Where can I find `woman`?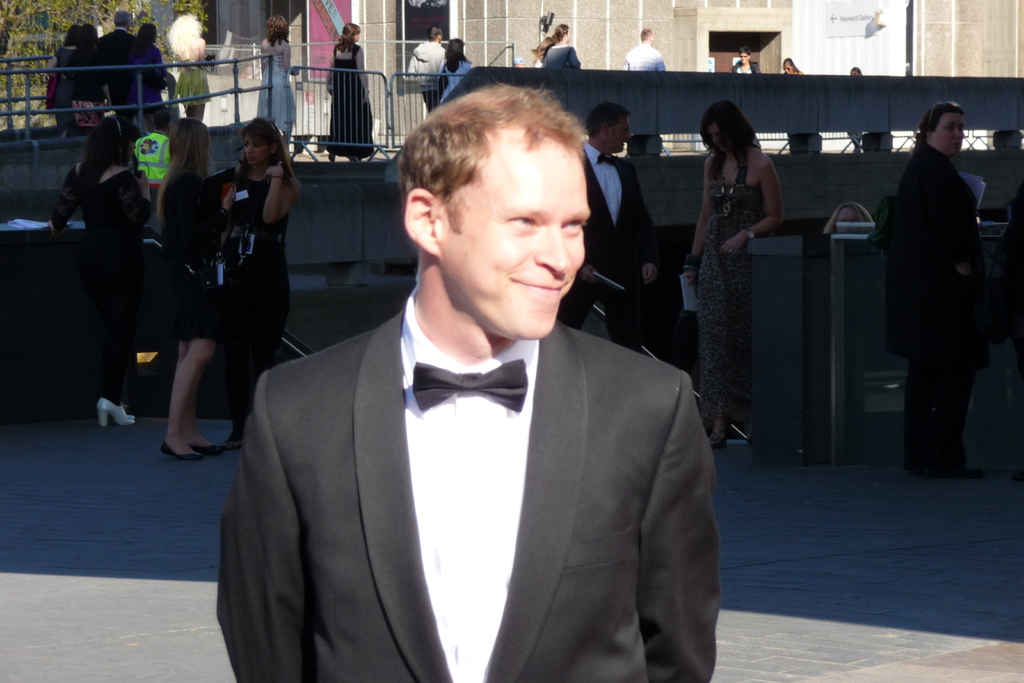
You can find it at crop(883, 97, 998, 481).
